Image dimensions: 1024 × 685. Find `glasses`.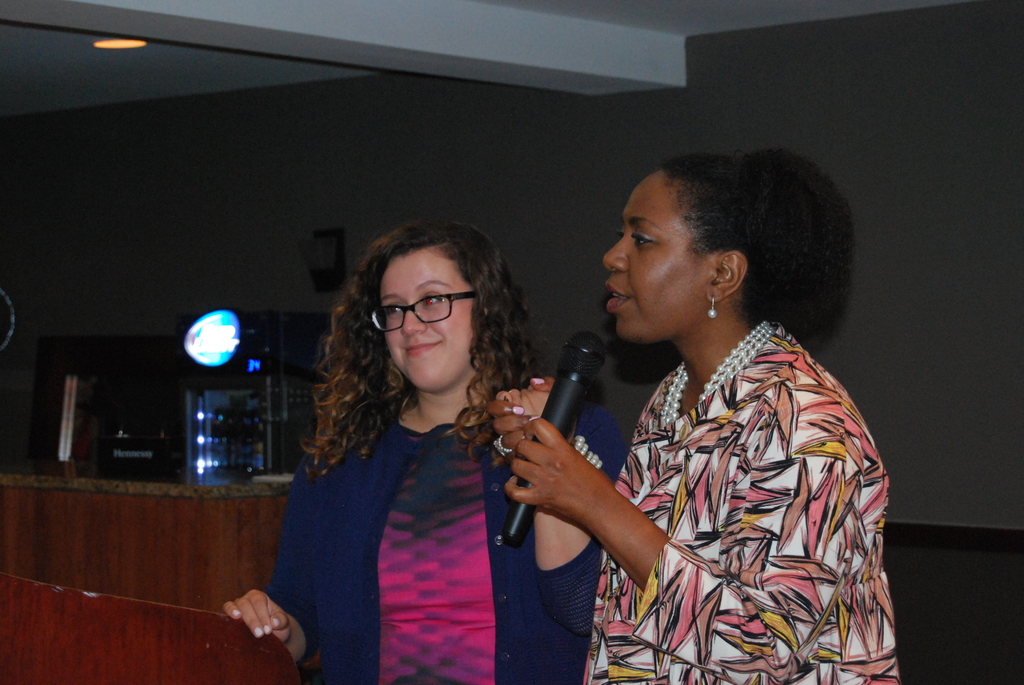
<region>367, 290, 475, 333</region>.
